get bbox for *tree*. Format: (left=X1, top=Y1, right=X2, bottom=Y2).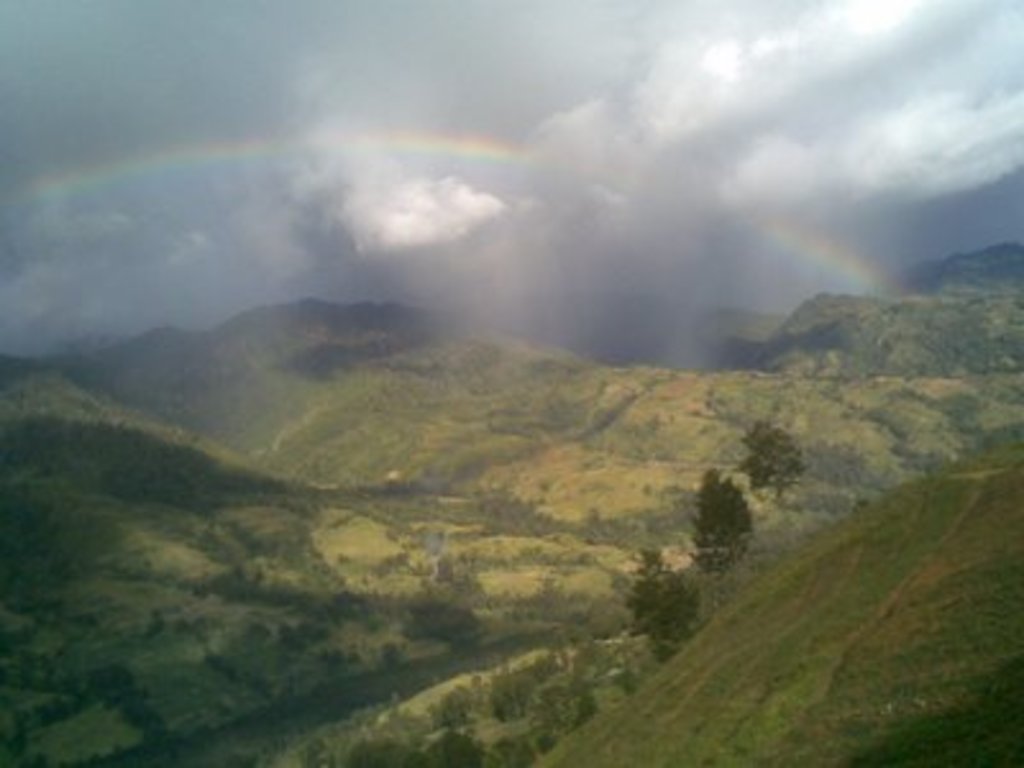
(left=630, top=556, right=699, bottom=653).
